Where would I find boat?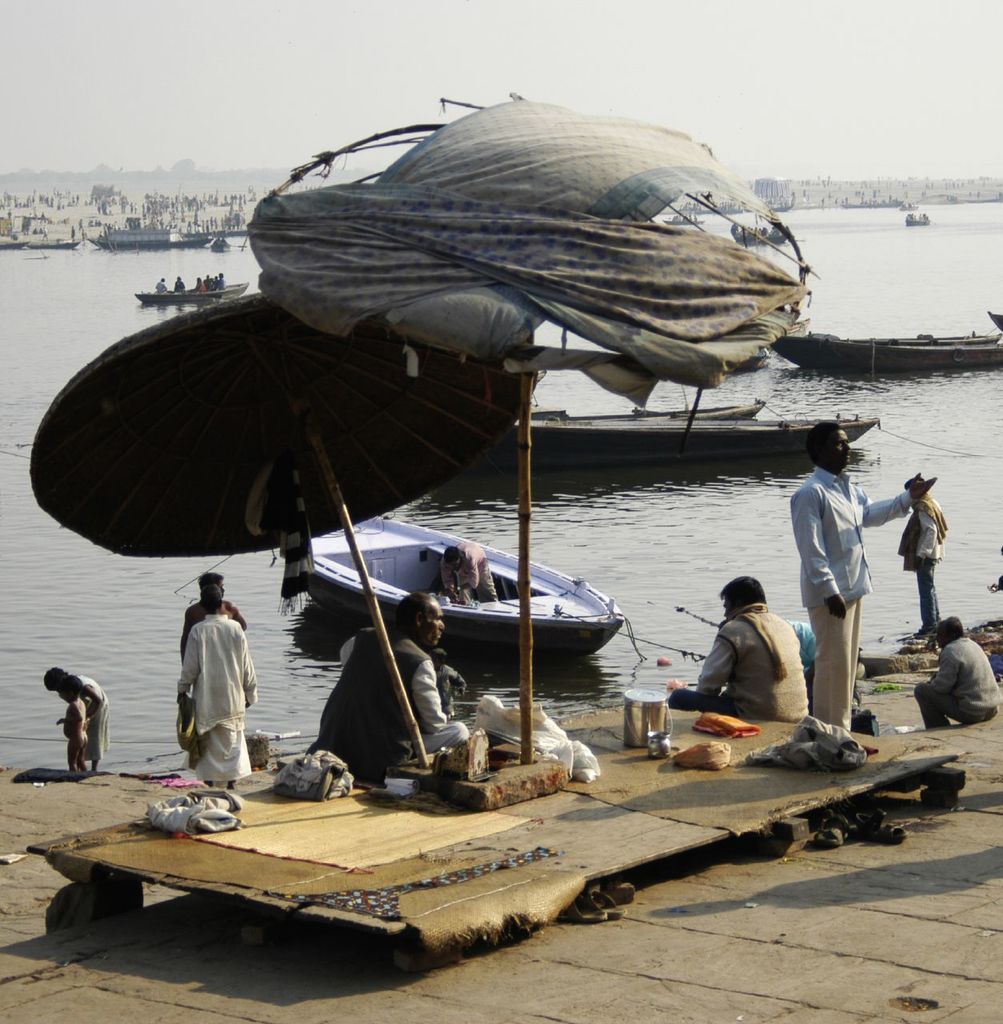
At region(792, 311, 815, 333).
